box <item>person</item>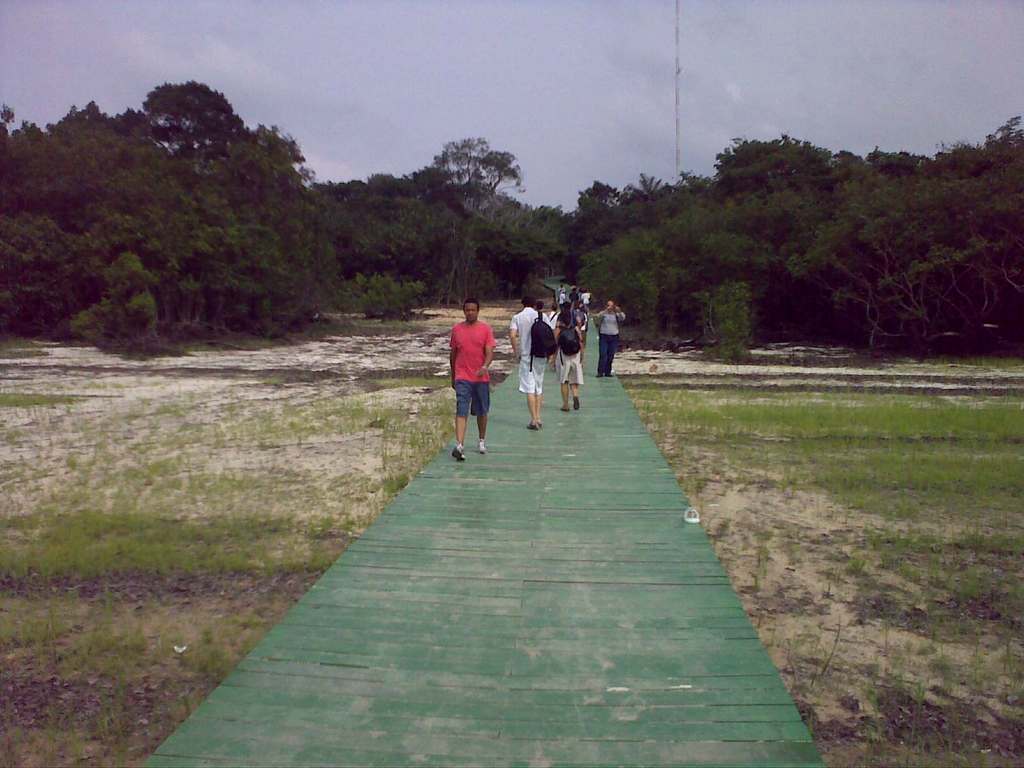
rect(568, 285, 582, 298)
